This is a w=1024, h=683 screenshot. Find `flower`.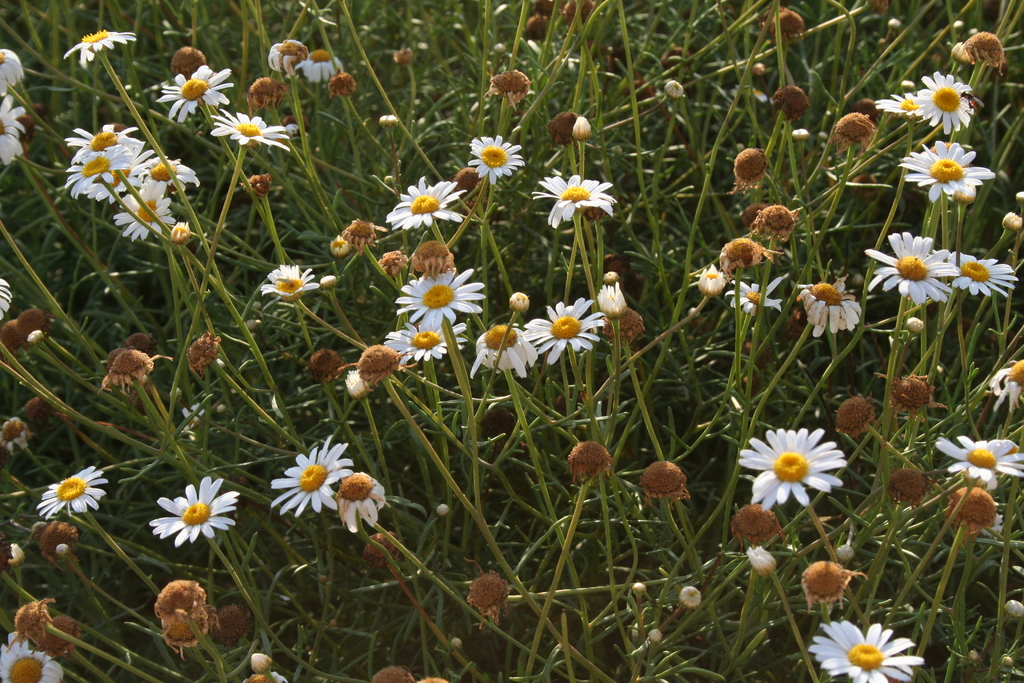
Bounding box: x1=0 y1=273 x2=16 y2=322.
